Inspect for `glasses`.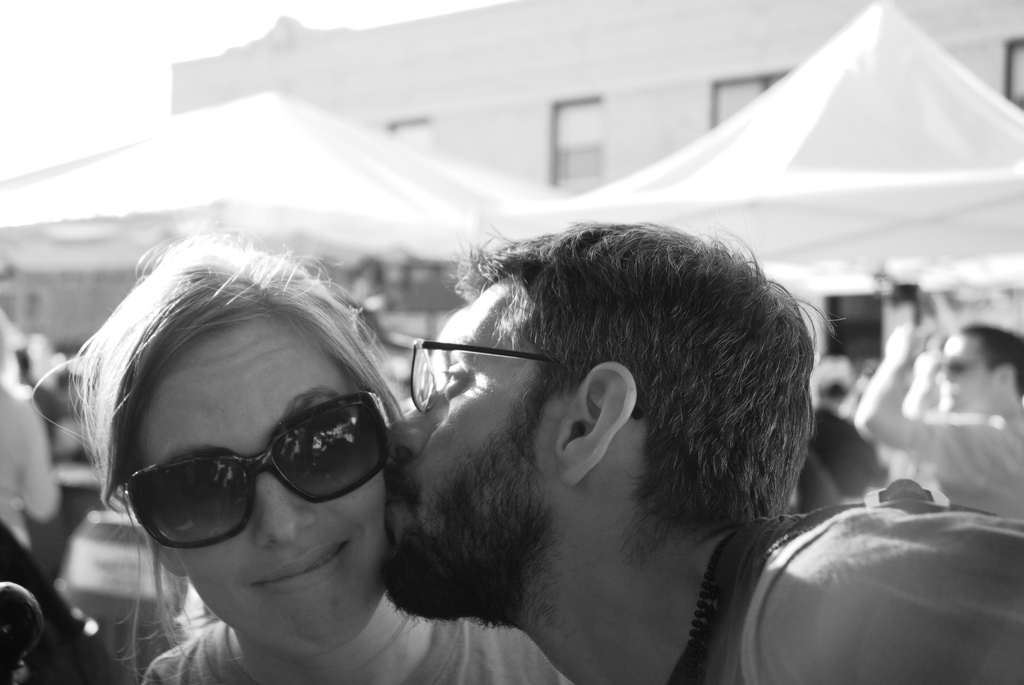
Inspection: region(404, 333, 648, 415).
